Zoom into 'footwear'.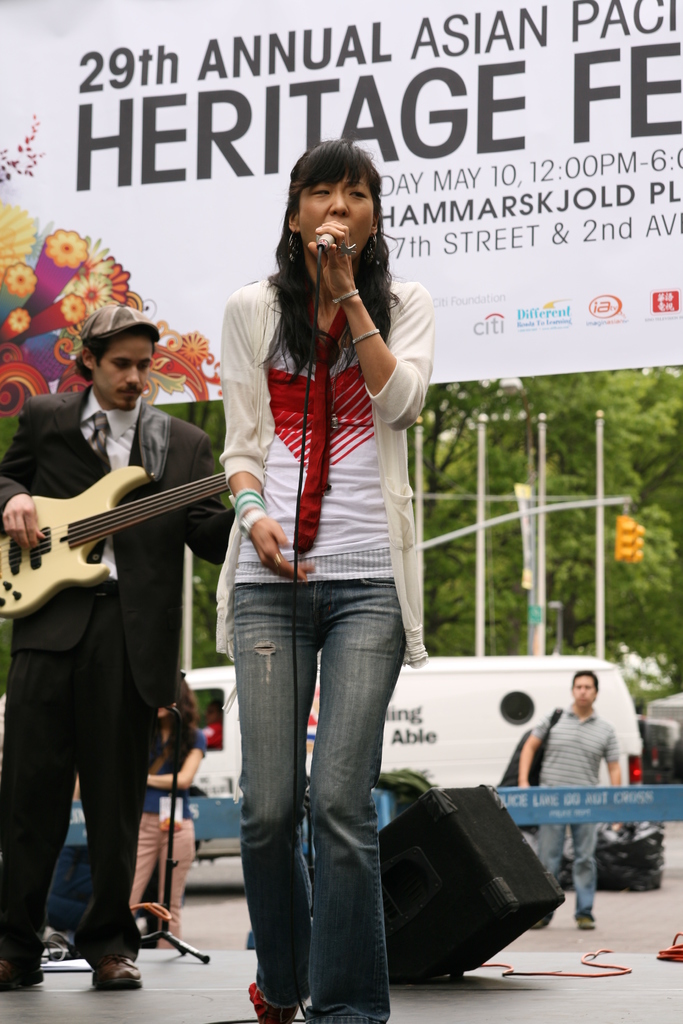
Zoom target: box=[0, 960, 37, 993].
